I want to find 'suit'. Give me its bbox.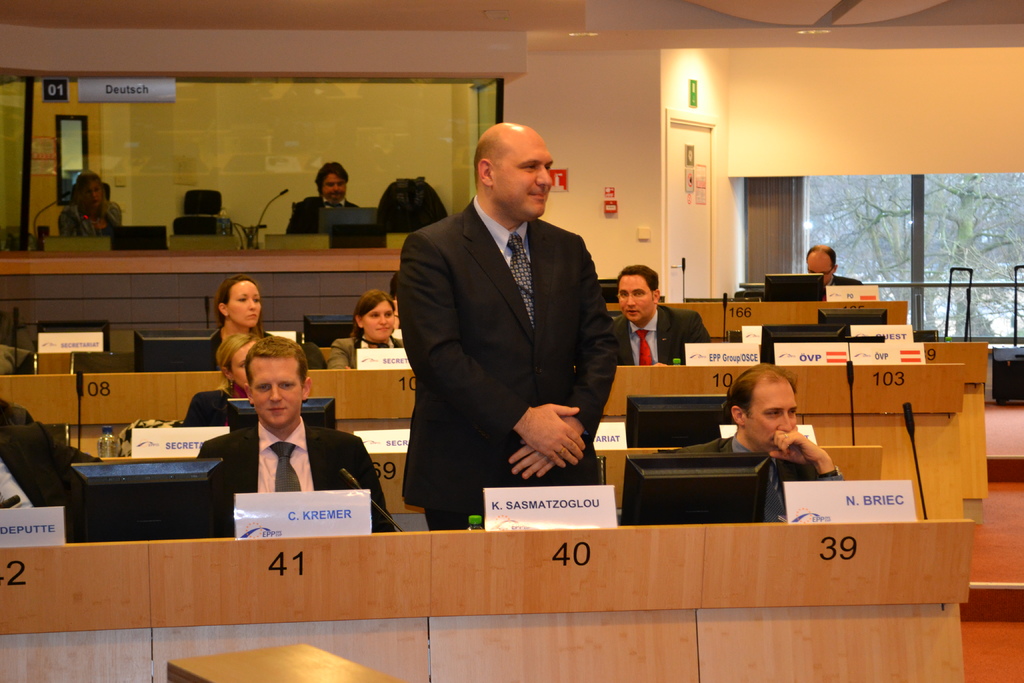
bbox=[674, 429, 847, 531].
